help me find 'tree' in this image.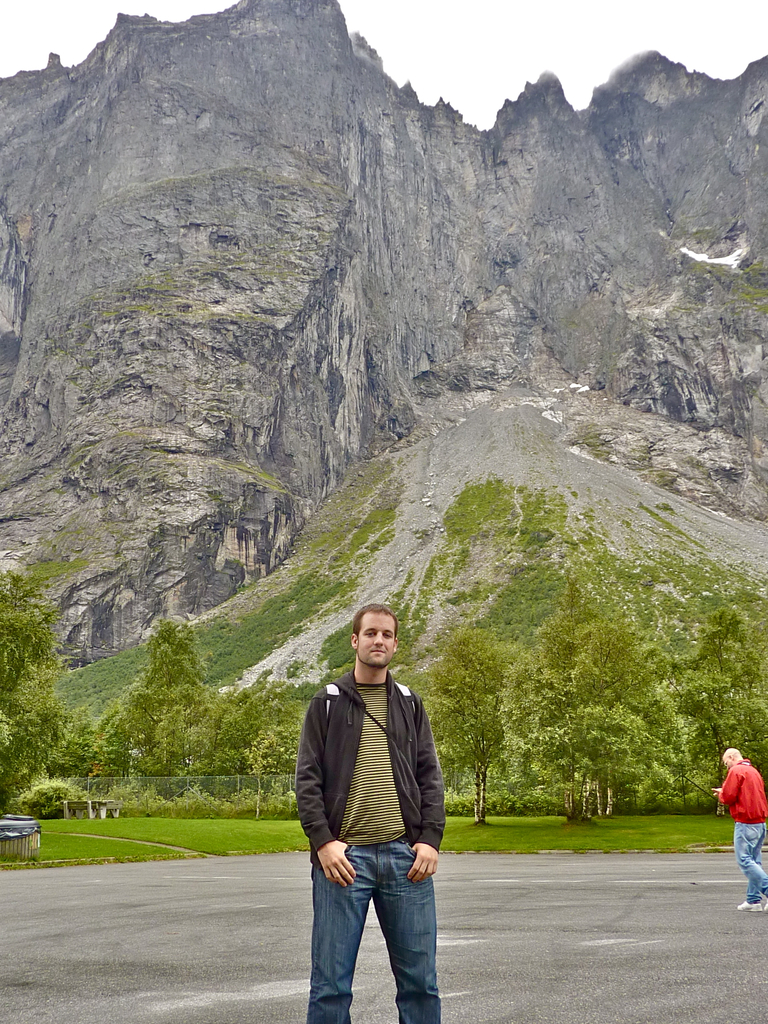
Found it: bbox(0, 568, 69, 813).
